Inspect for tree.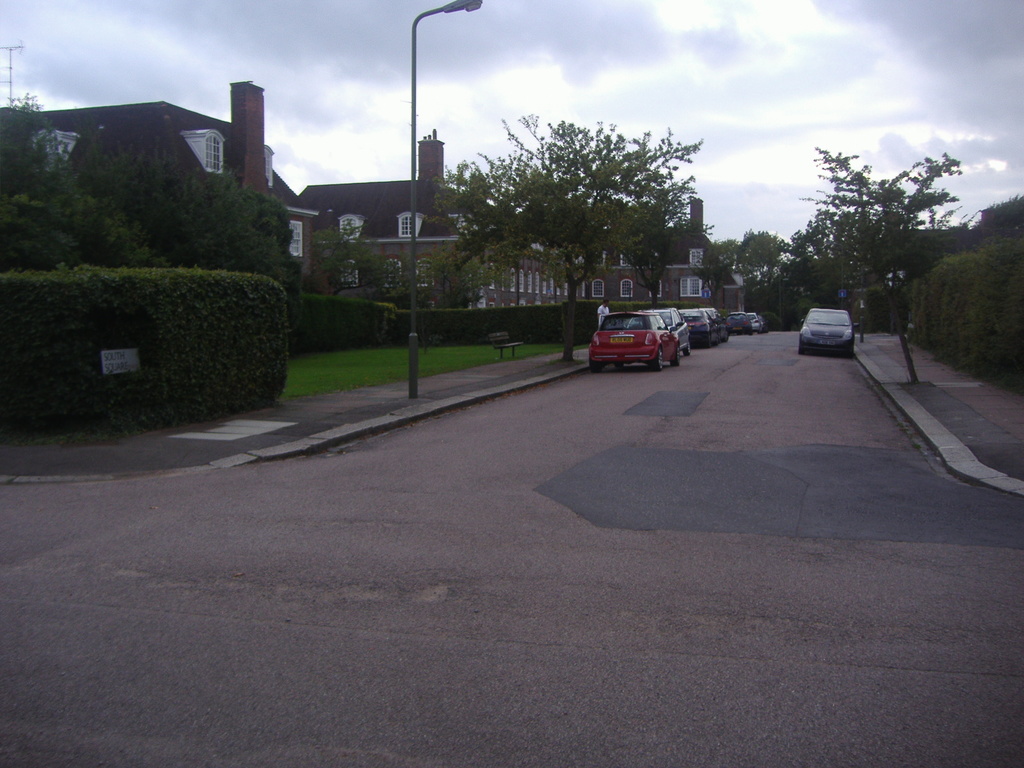
Inspection: 785/141/964/388.
